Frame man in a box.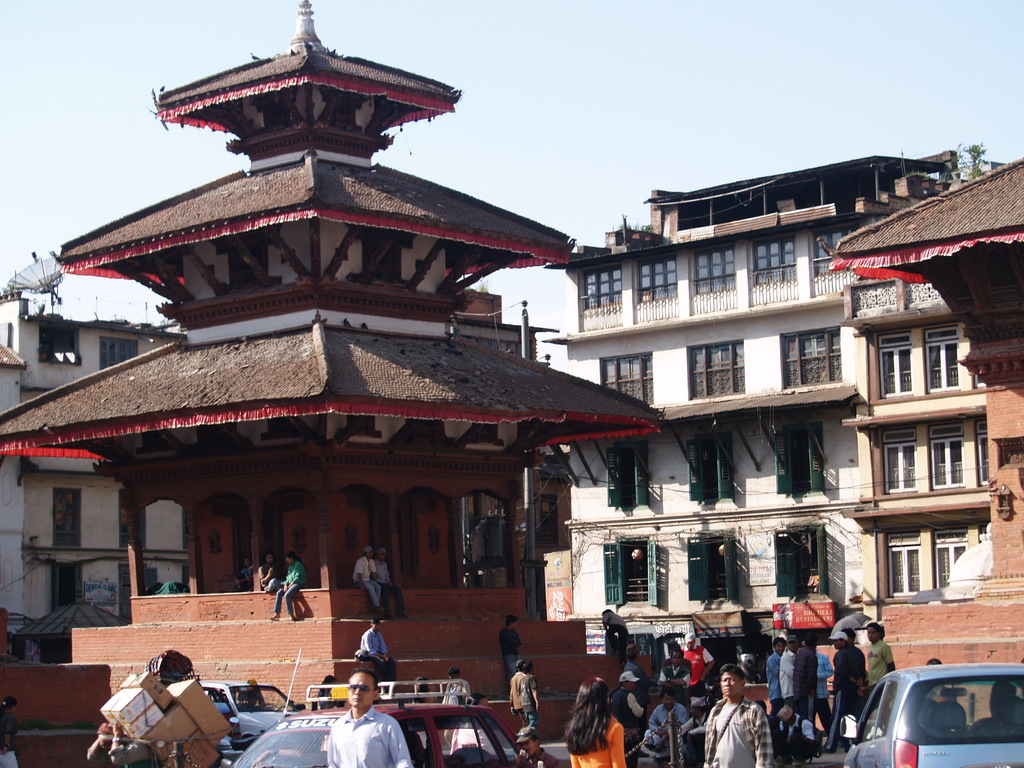
Rect(678, 636, 716, 696).
